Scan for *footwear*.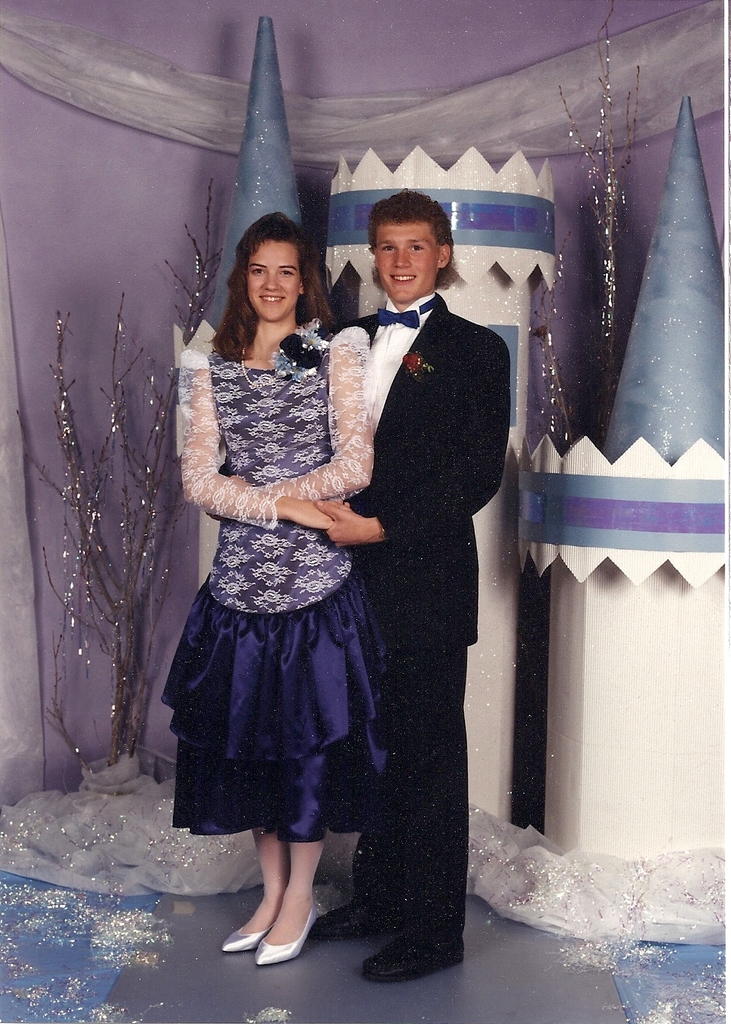
Scan result: 307, 892, 409, 944.
